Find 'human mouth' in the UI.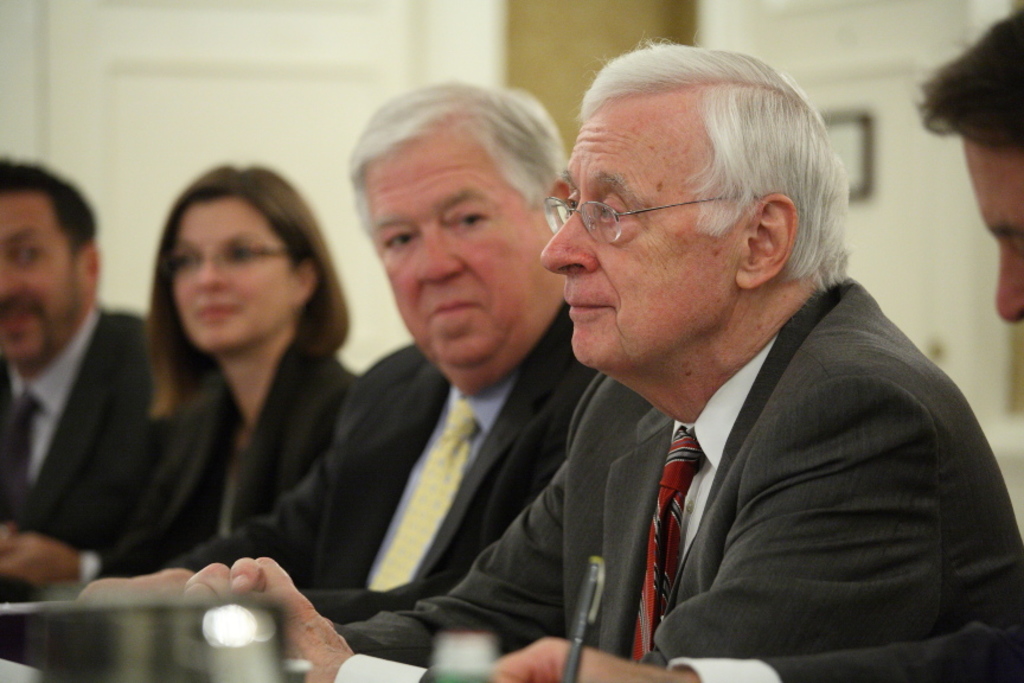
UI element at bbox(561, 286, 623, 344).
